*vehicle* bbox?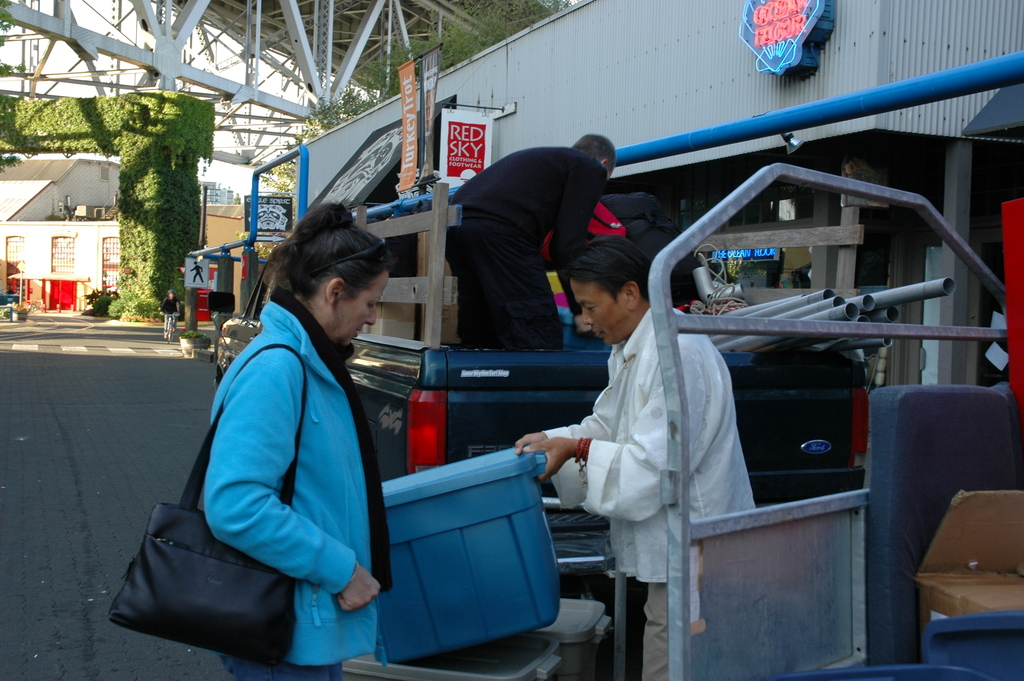
crop(162, 311, 181, 341)
